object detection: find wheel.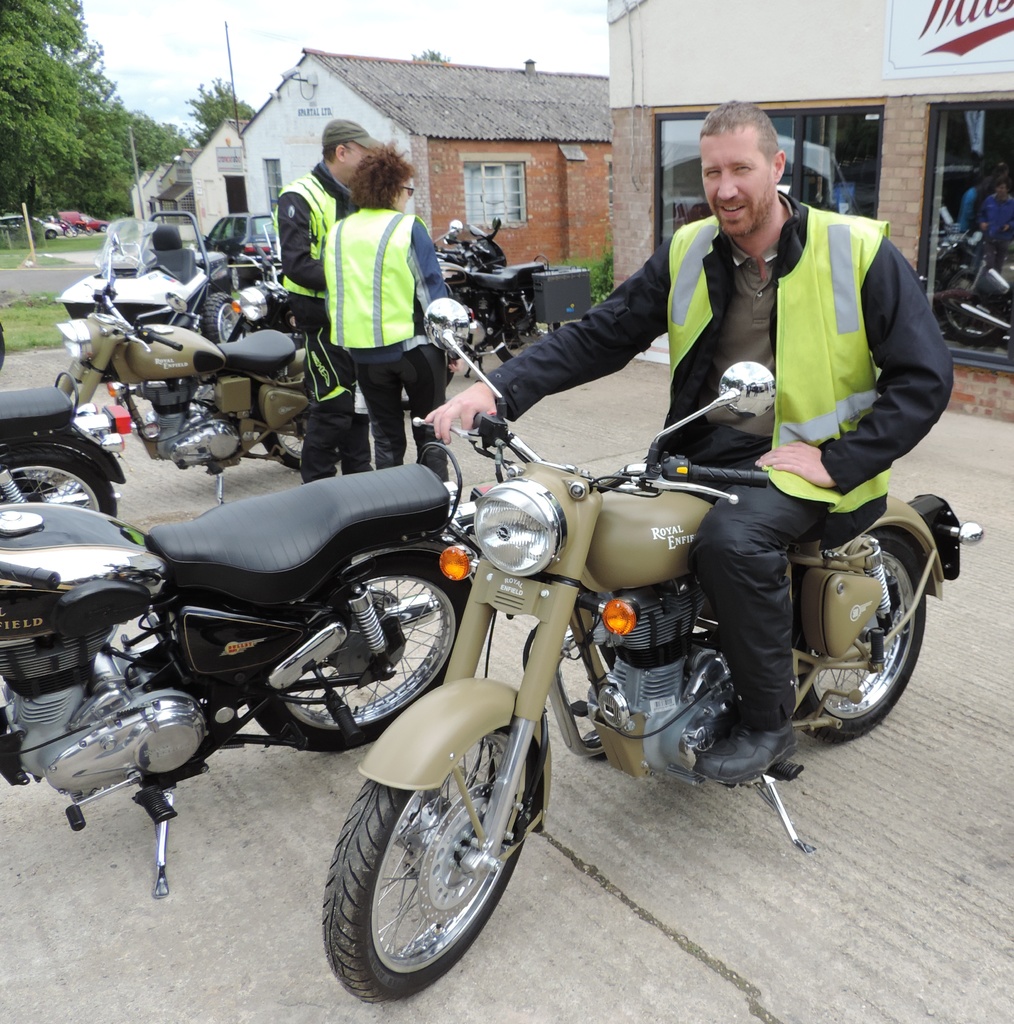
x1=71 y1=227 x2=78 y2=237.
